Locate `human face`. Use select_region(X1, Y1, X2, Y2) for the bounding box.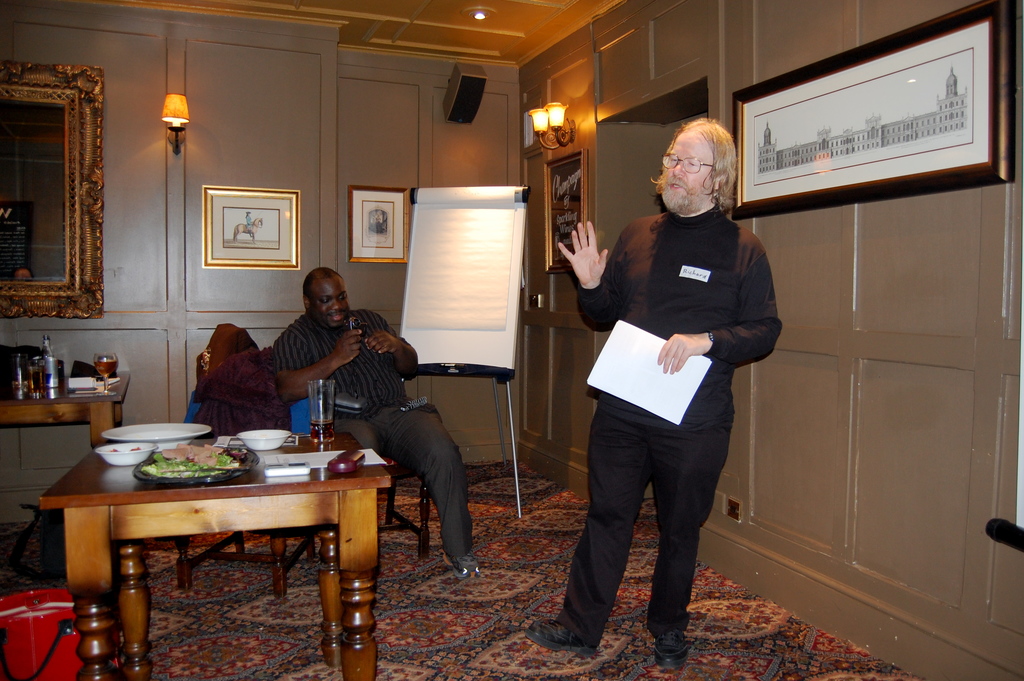
select_region(666, 127, 710, 210).
